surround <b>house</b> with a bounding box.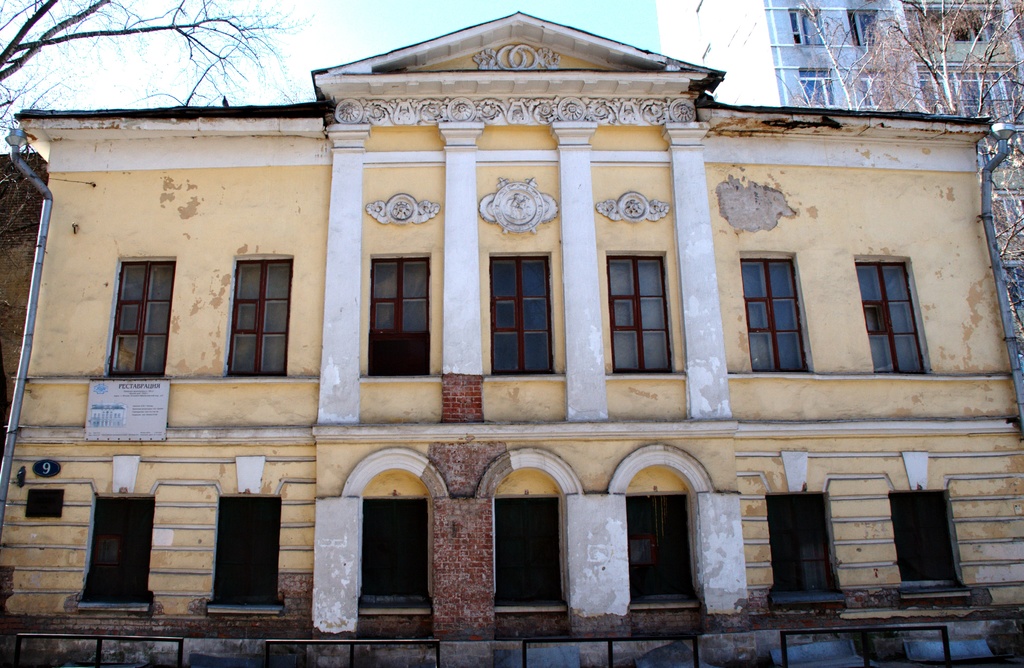
Rect(668, 0, 1023, 426).
